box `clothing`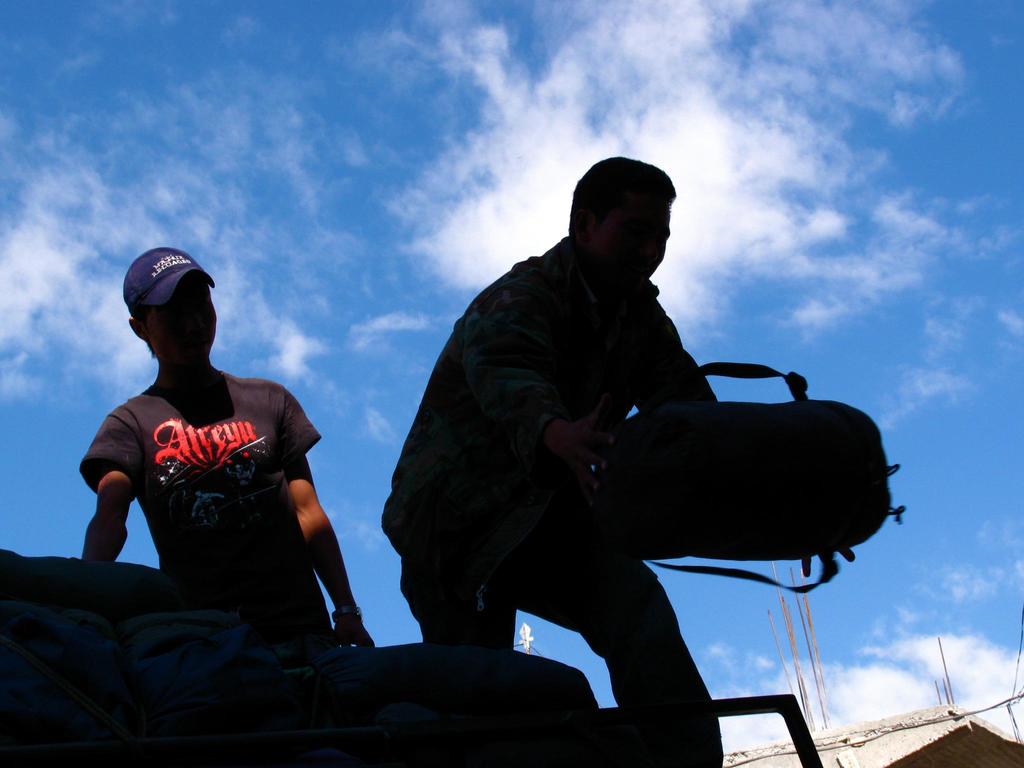
BBox(95, 326, 332, 636)
